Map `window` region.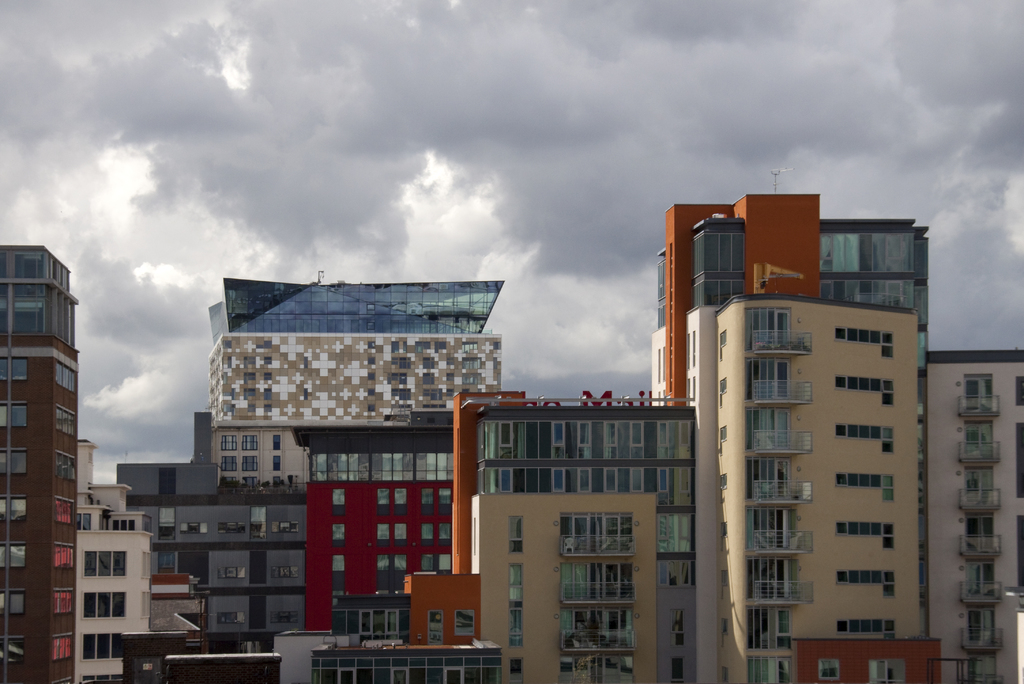
Mapped to <bbox>444, 666, 462, 683</bbox>.
